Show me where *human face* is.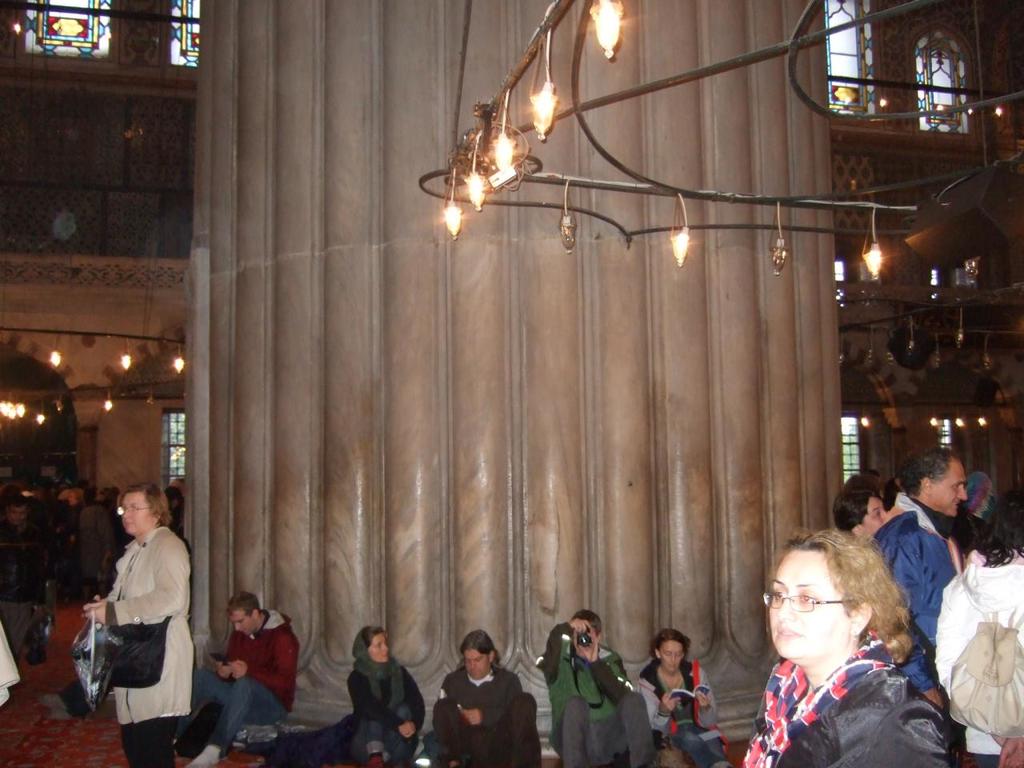
*human face* is at detection(372, 628, 394, 662).
